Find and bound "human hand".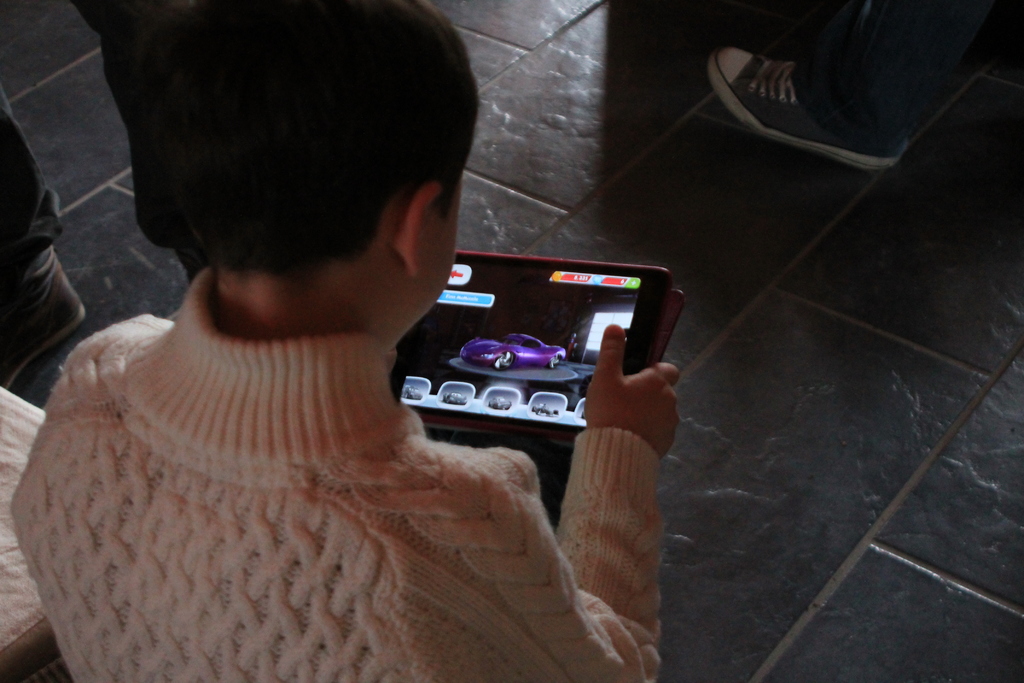
Bound: (580,332,691,466).
